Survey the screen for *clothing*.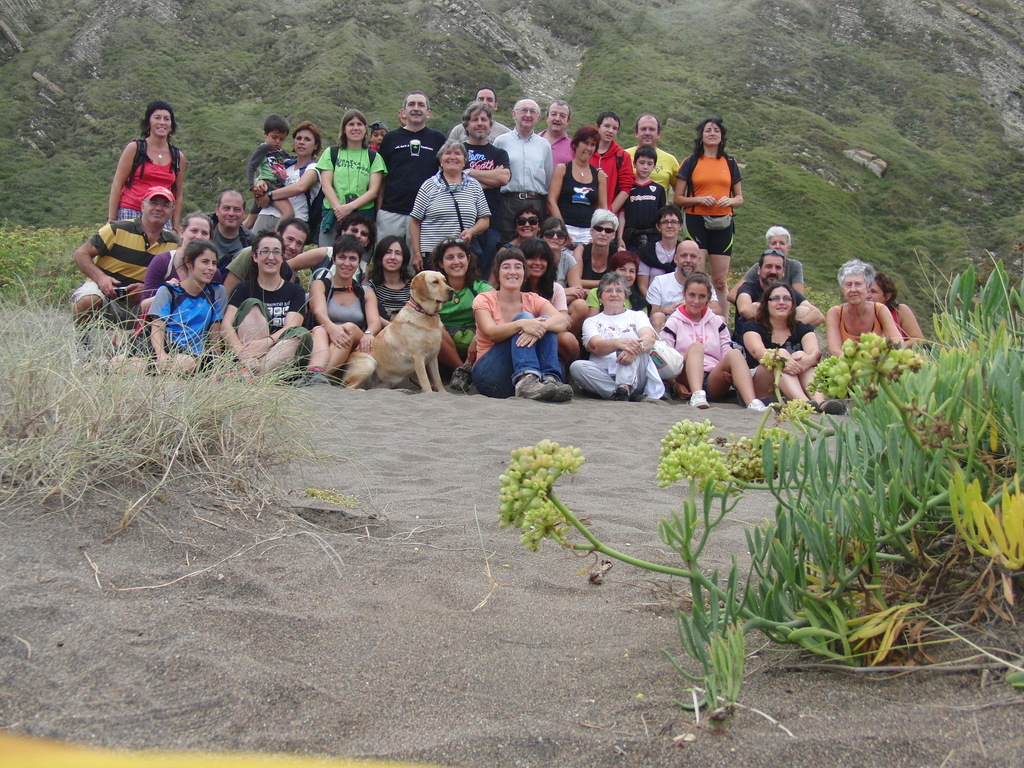
Survey found: bbox(744, 260, 801, 291).
